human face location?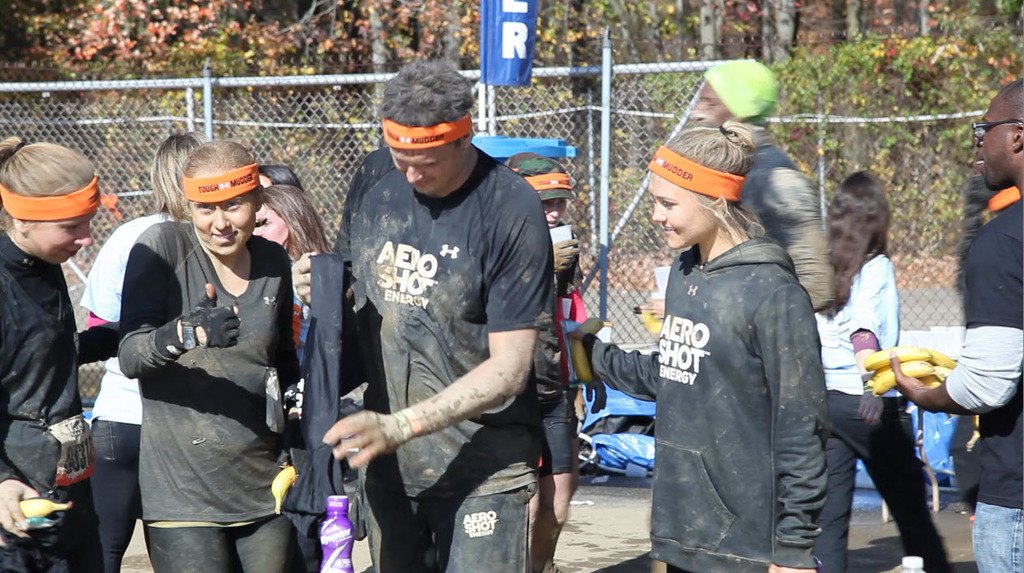
<bbox>191, 192, 254, 253</bbox>
